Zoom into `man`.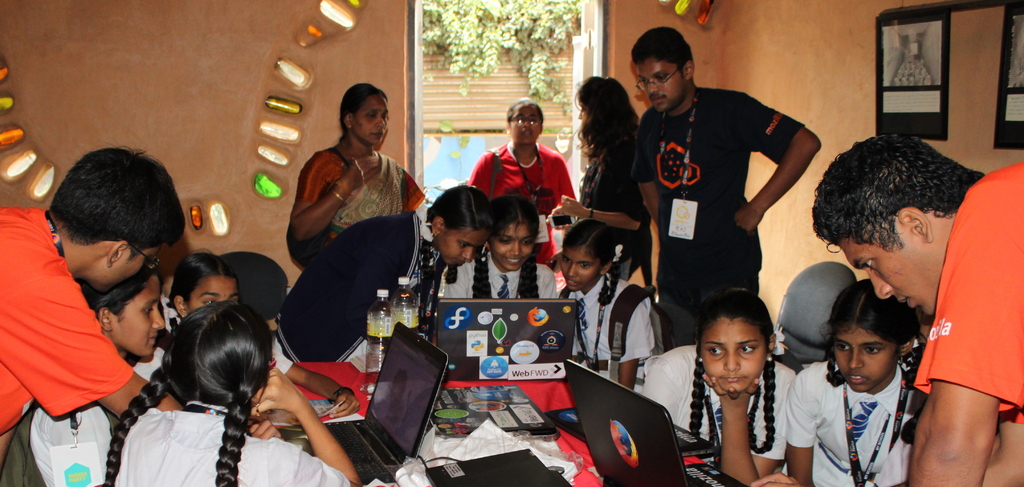
Zoom target: (x1=813, y1=132, x2=1023, y2=486).
